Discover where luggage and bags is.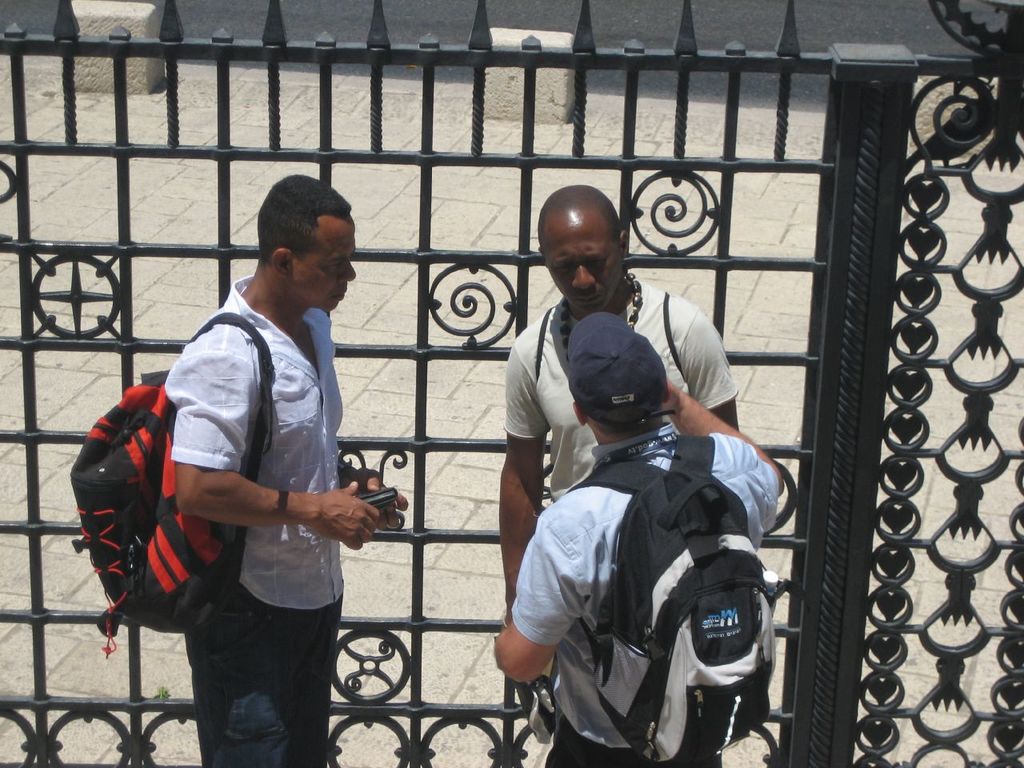
Discovered at {"left": 530, "top": 293, "right": 686, "bottom": 383}.
